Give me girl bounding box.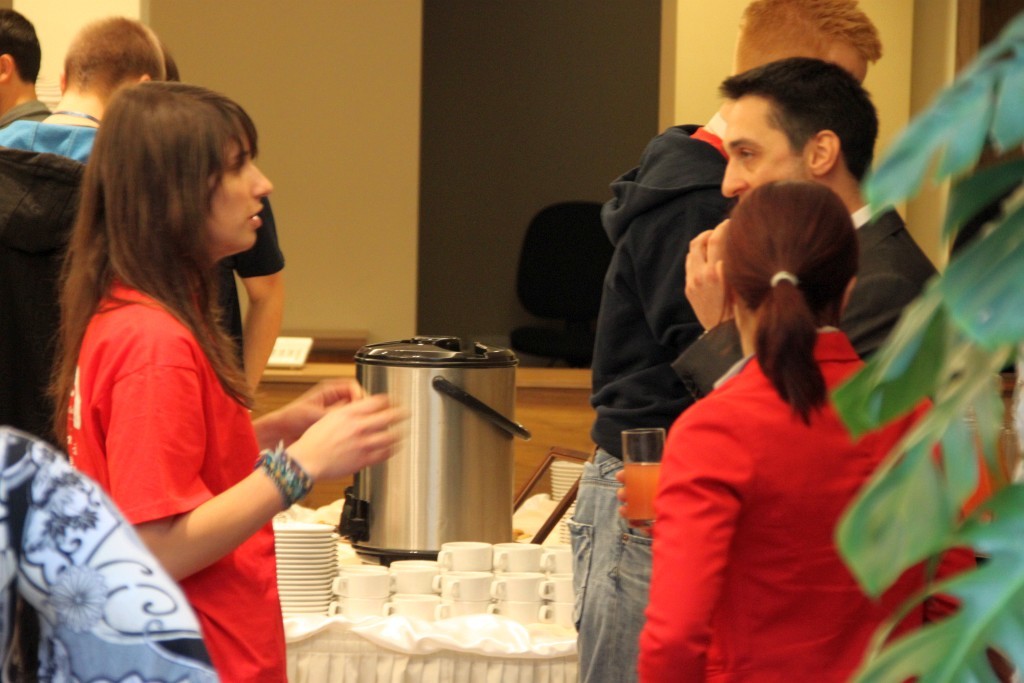
44 78 408 682.
